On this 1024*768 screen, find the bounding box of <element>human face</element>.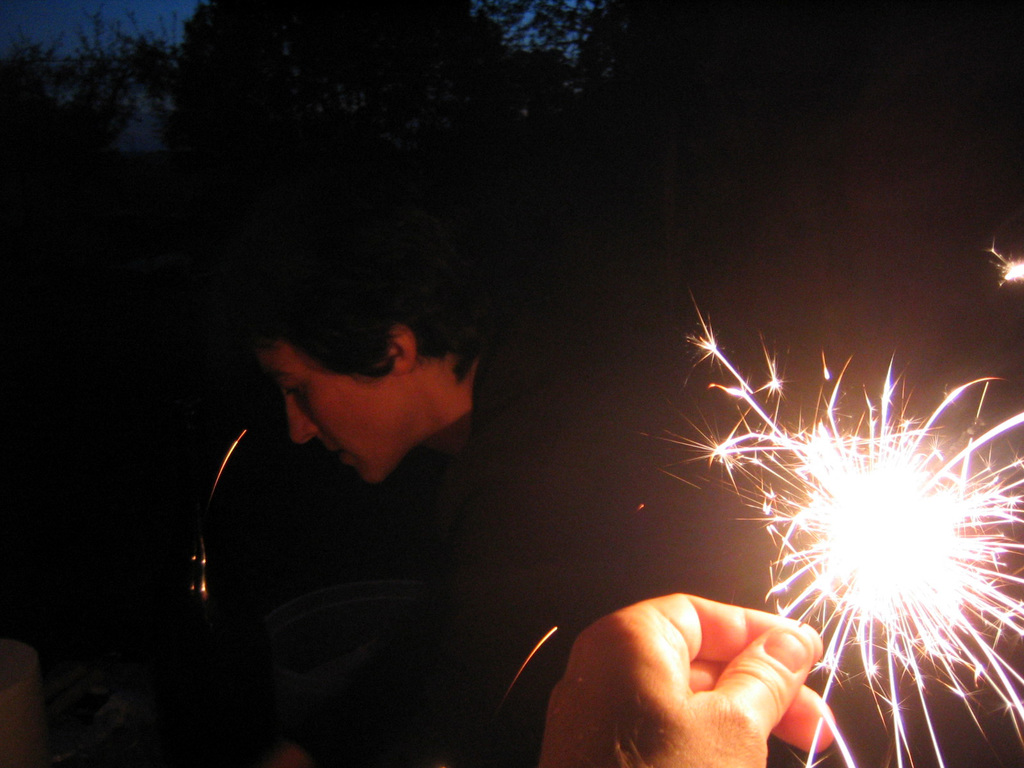
Bounding box: locate(260, 346, 390, 483).
